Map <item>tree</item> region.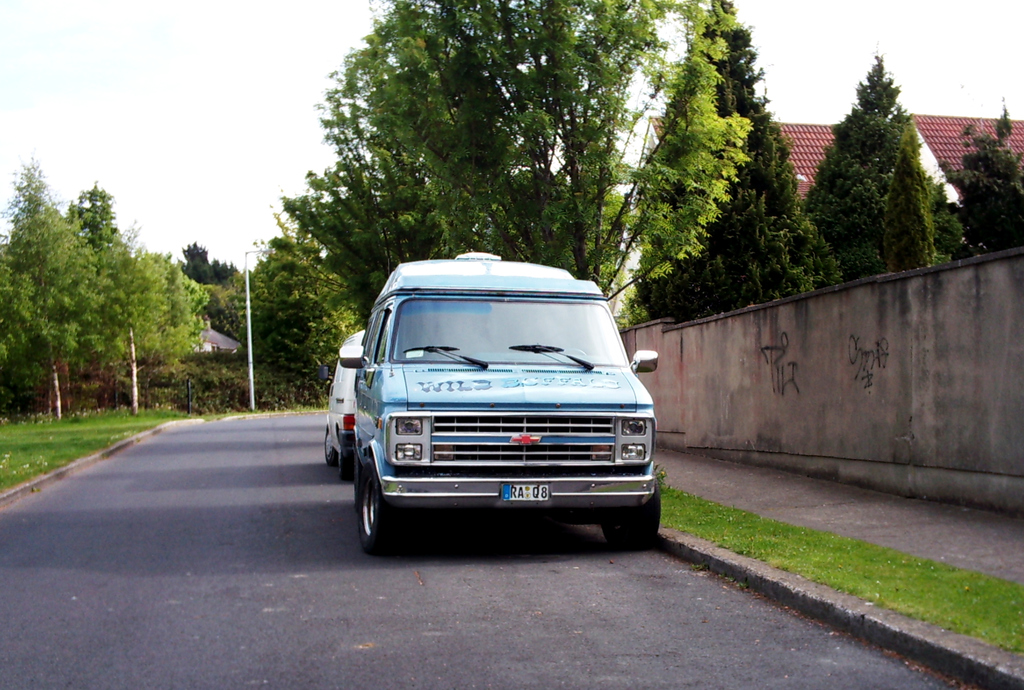
Mapped to rect(939, 99, 1023, 268).
